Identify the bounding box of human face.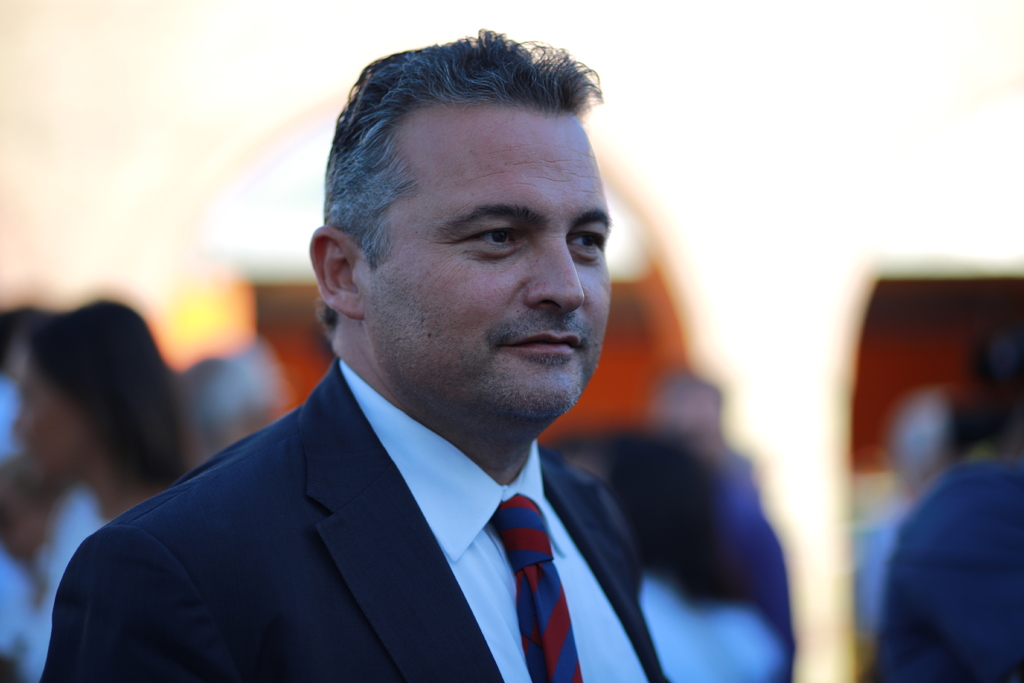
bbox=(365, 104, 610, 418).
